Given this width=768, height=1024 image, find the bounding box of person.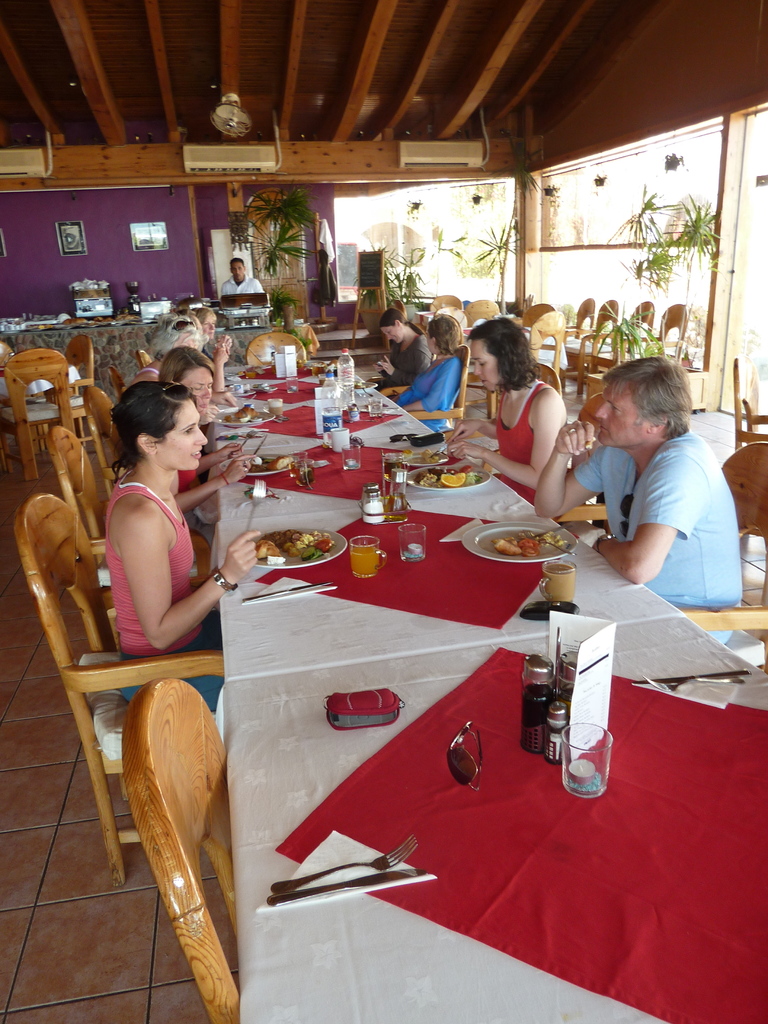
(571,333,737,614).
